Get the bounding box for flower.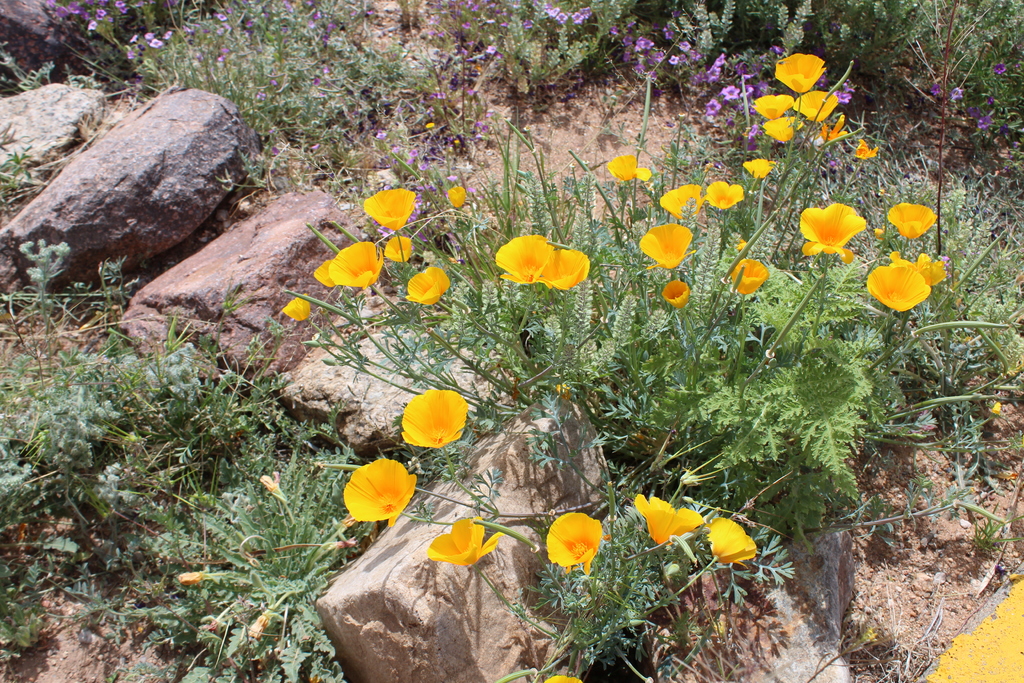
bbox(359, 186, 413, 235).
